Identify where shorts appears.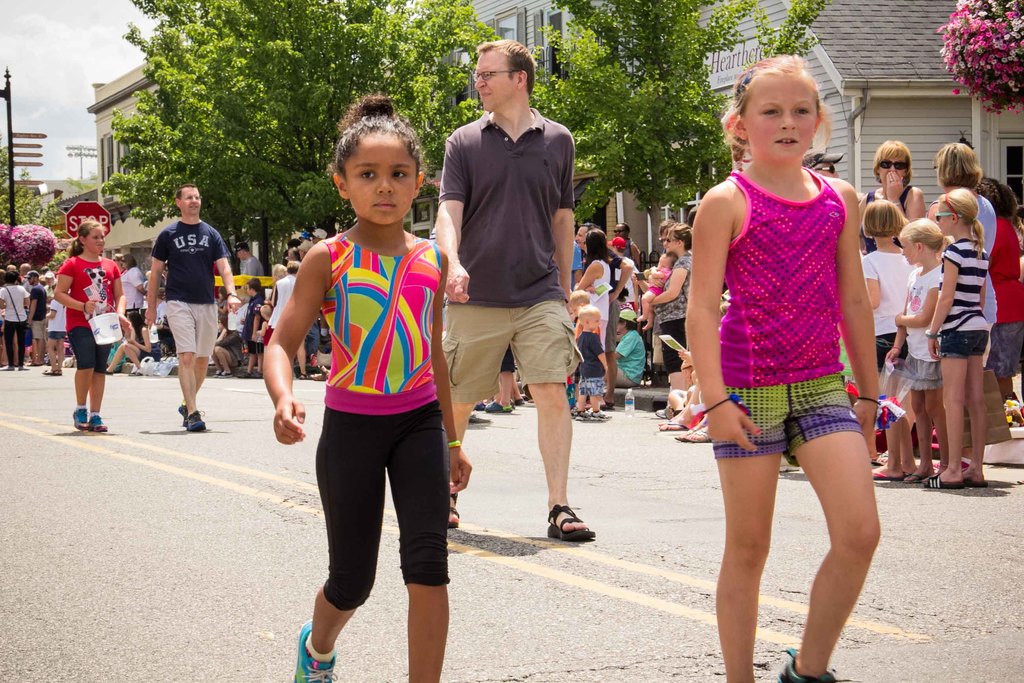
Appears at [64,325,108,371].
